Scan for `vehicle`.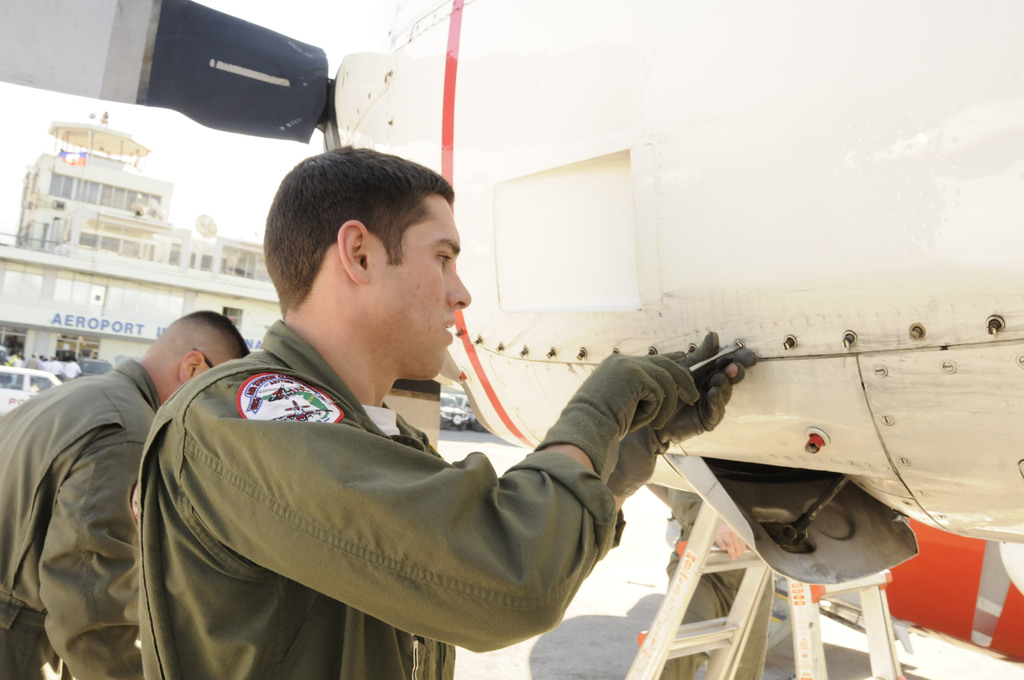
Scan result: (449,393,481,426).
